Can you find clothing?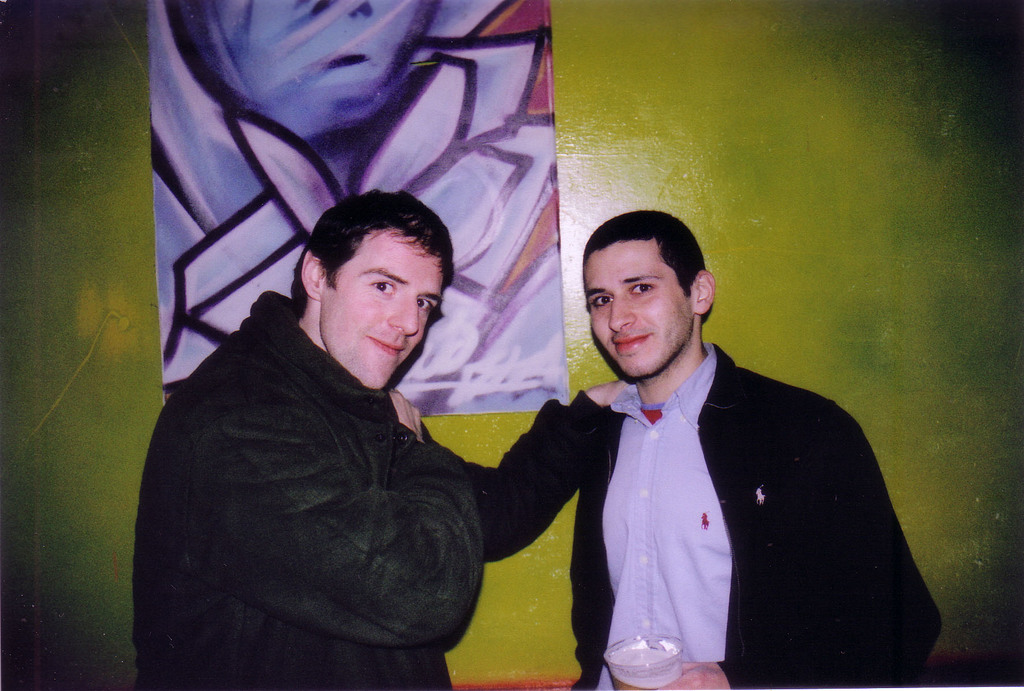
Yes, bounding box: [x1=559, y1=341, x2=938, y2=690].
